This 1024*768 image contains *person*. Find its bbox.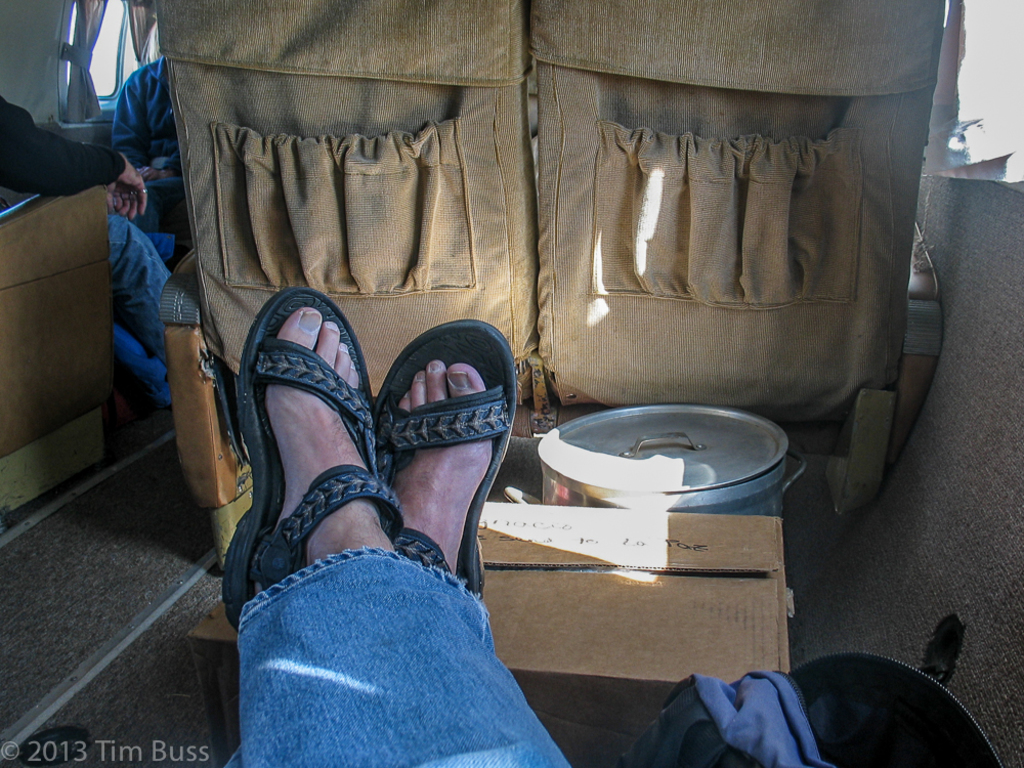
x1=219, y1=284, x2=822, y2=767.
